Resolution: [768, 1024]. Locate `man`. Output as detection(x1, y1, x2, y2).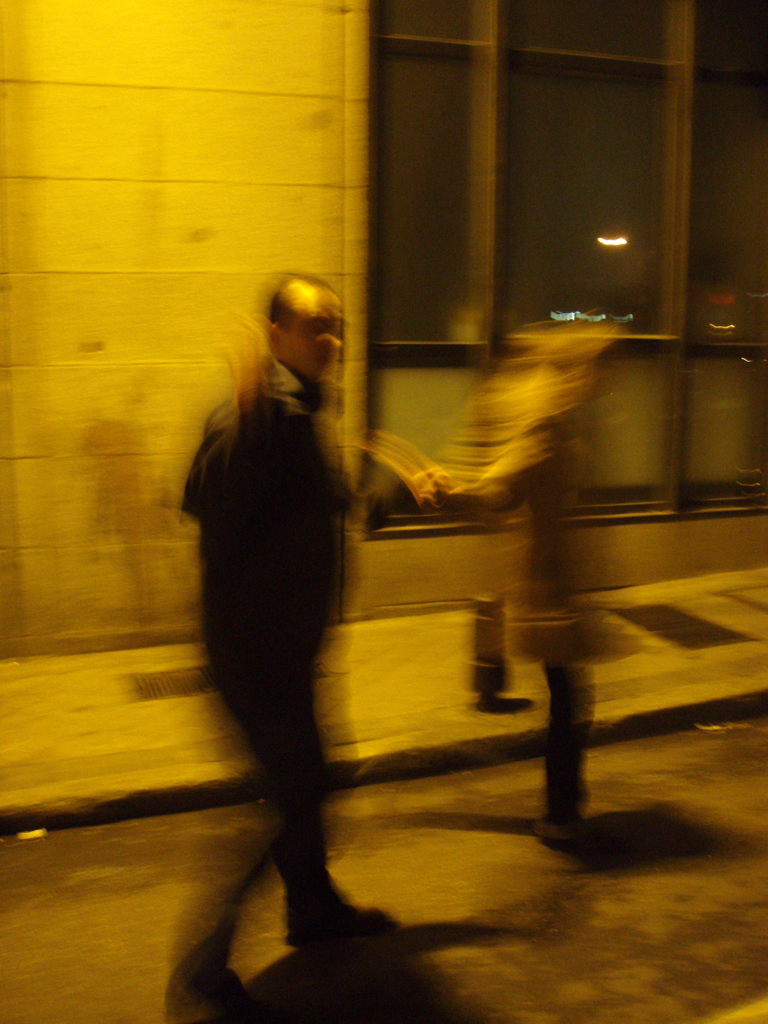
detection(148, 260, 461, 1023).
